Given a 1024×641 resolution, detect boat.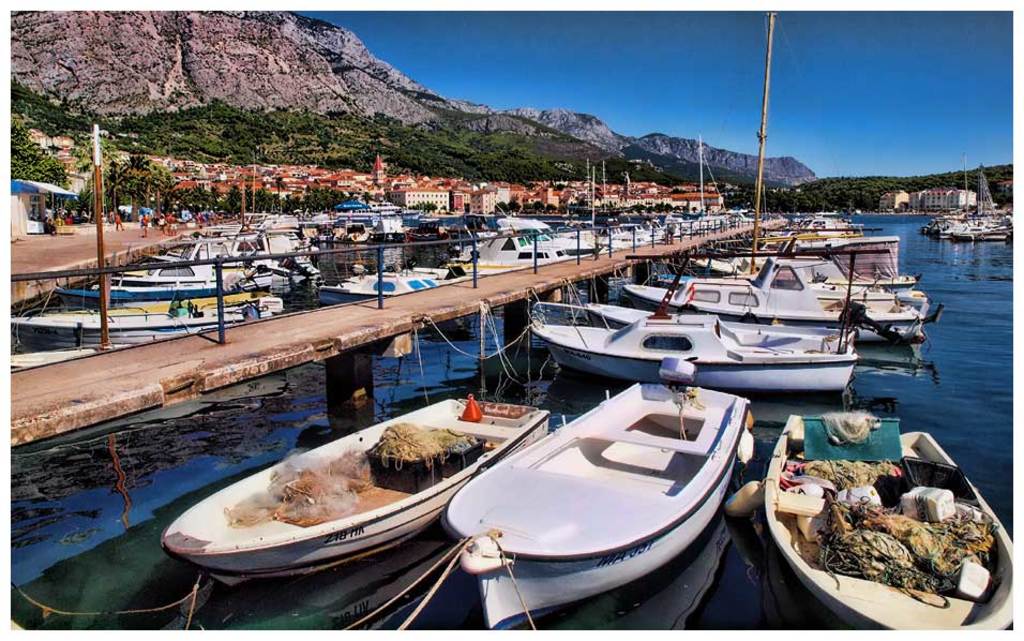
[left=611, top=240, right=944, bottom=346].
